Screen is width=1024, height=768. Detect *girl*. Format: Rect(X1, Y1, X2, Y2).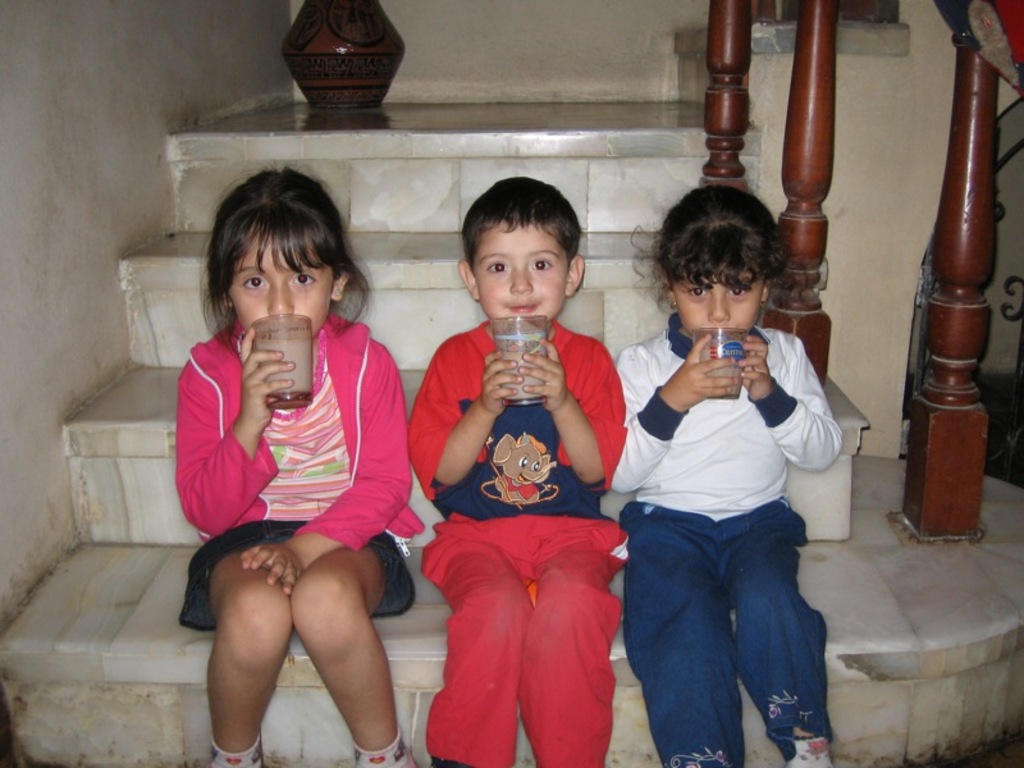
Rect(173, 164, 425, 763).
